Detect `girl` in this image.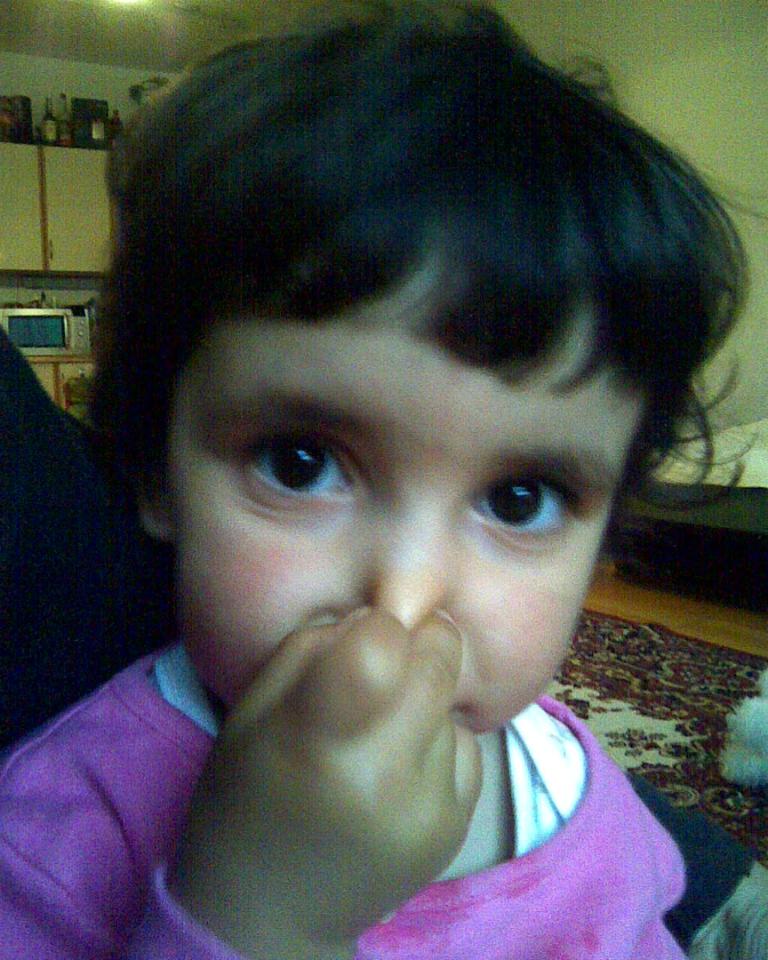
Detection: crop(0, 0, 767, 959).
